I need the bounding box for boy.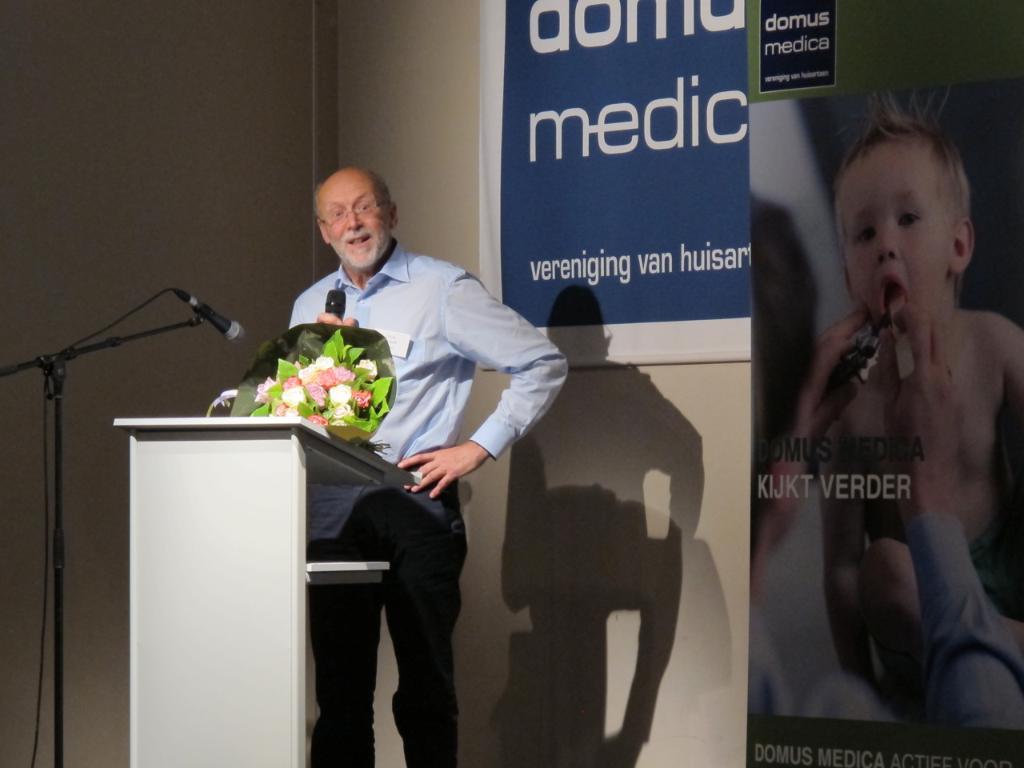
Here it is: (x1=770, y1=102, x2=1023, y2=730).
